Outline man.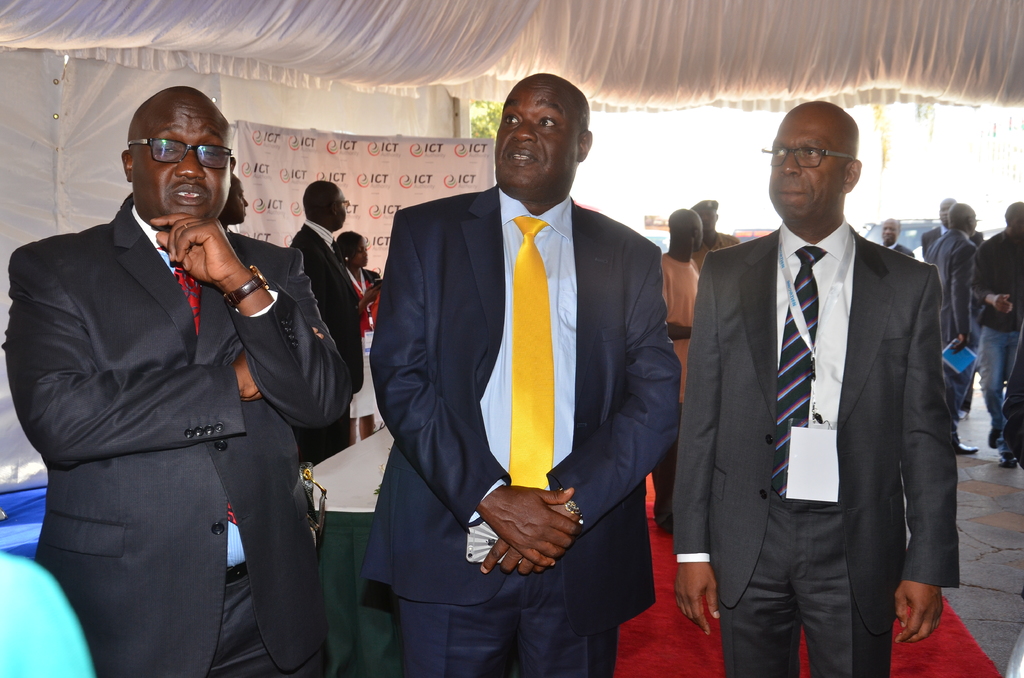
Outline: box(16, 70, 333, 639).
